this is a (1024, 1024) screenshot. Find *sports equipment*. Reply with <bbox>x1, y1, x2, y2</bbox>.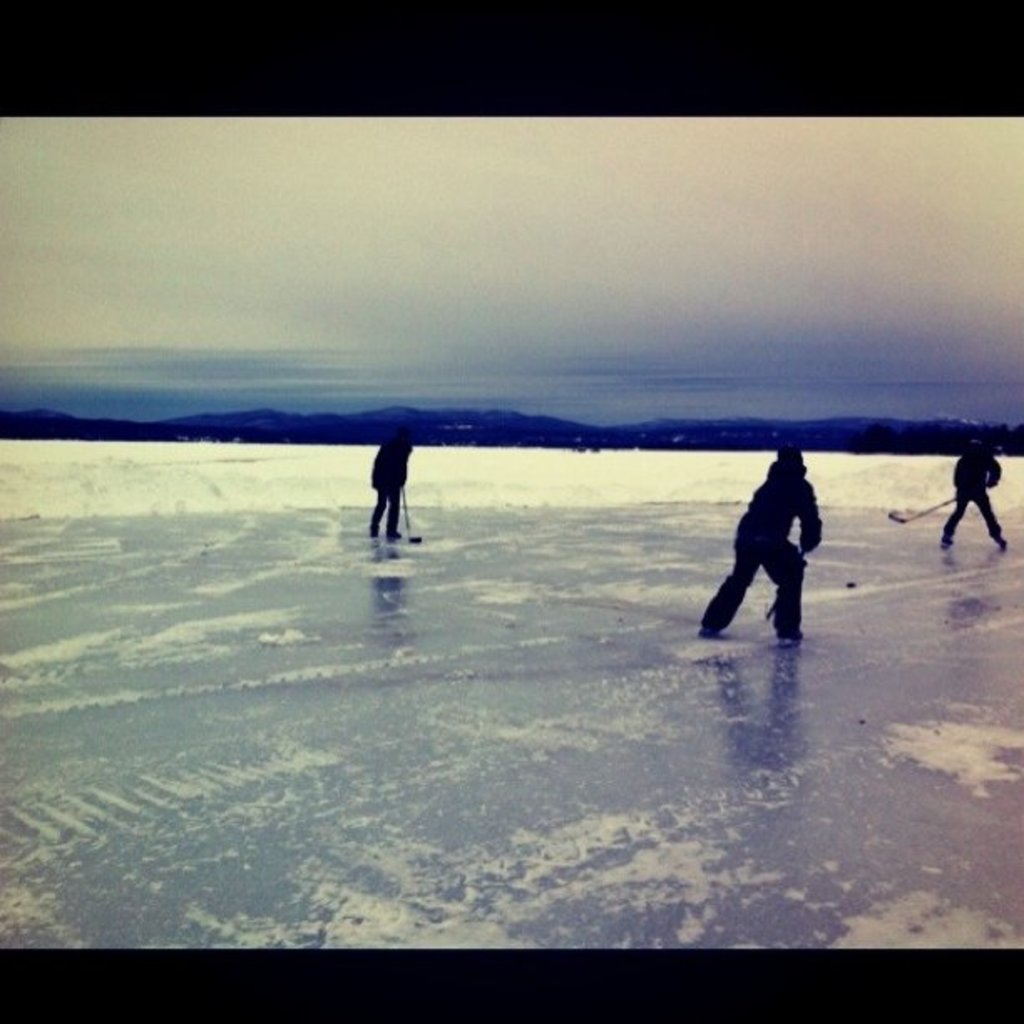
<bbox>397, 487, 425, 545</bbox>.
